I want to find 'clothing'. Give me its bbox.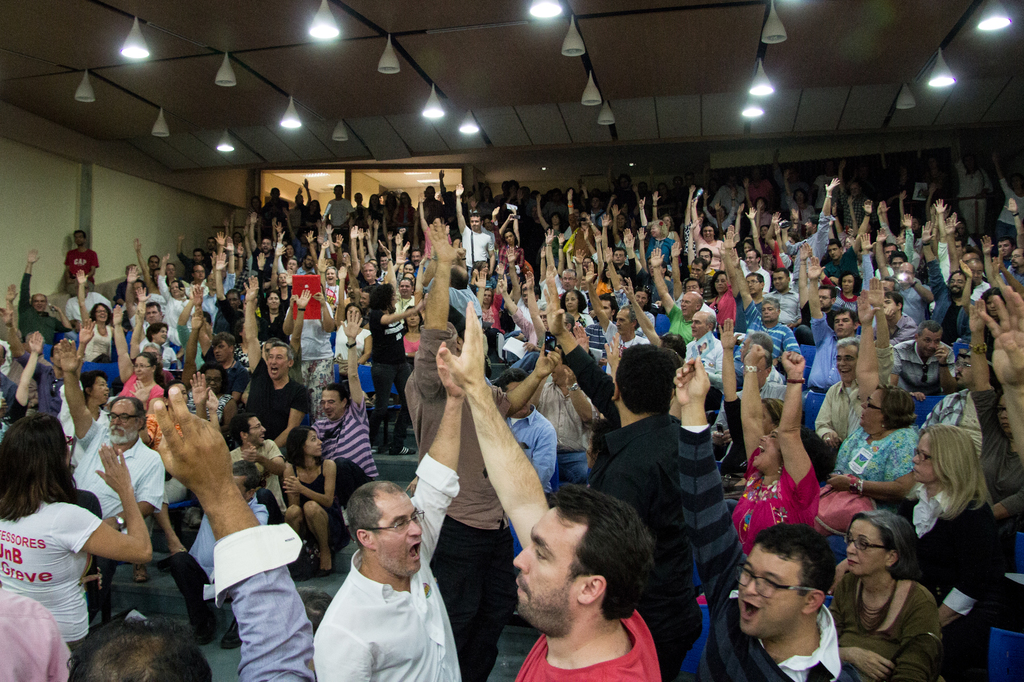
312 399 381 503.
